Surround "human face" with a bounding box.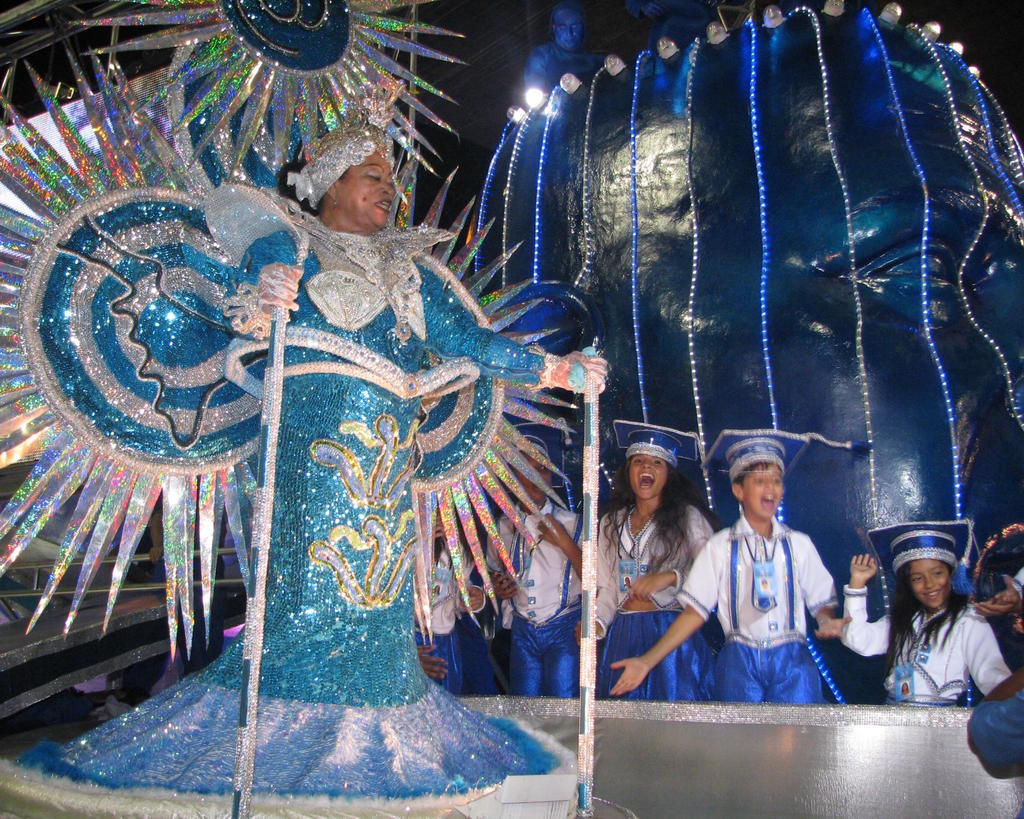
bbox=[627, 454, 666, 499].
